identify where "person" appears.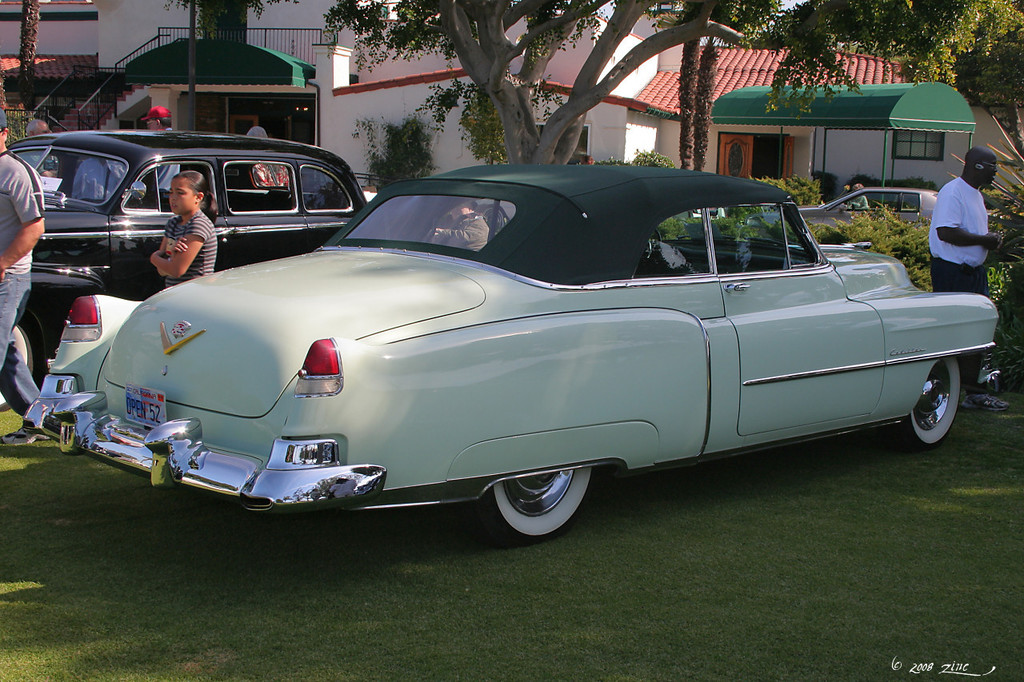
Appears at 929 122 1012 340.
